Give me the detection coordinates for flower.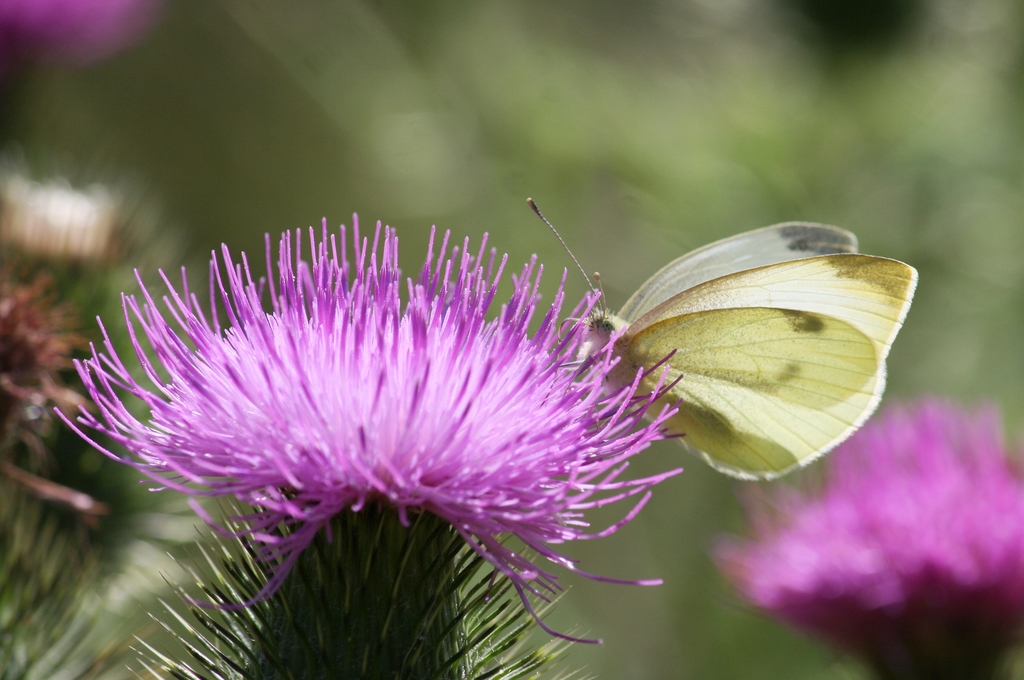
(0,0,156,60).
